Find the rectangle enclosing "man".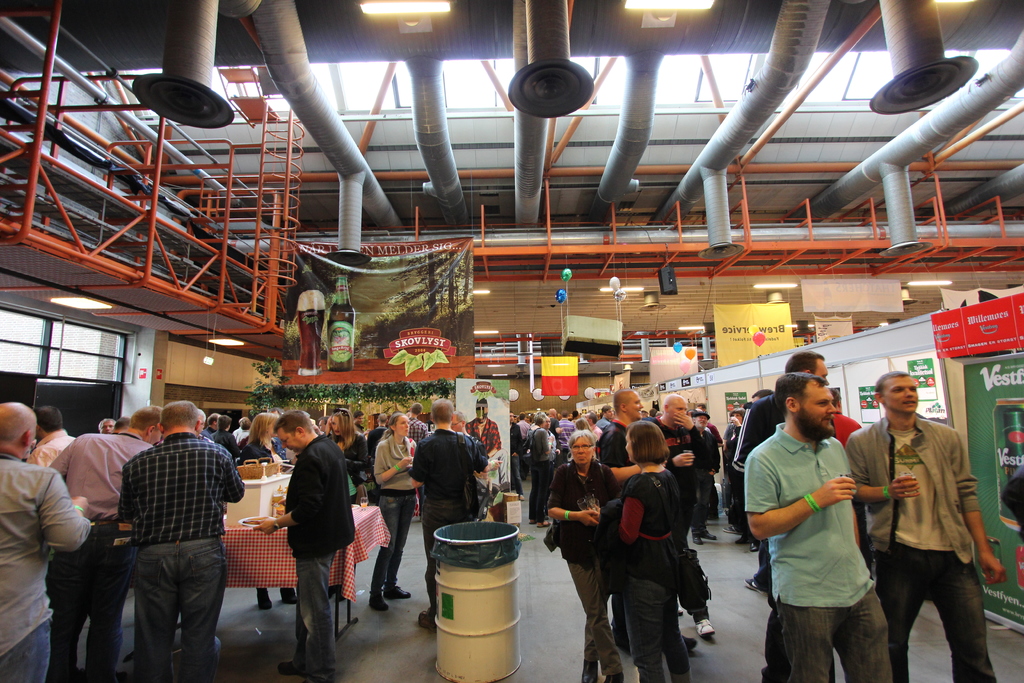
590, 393, 669, 494.
